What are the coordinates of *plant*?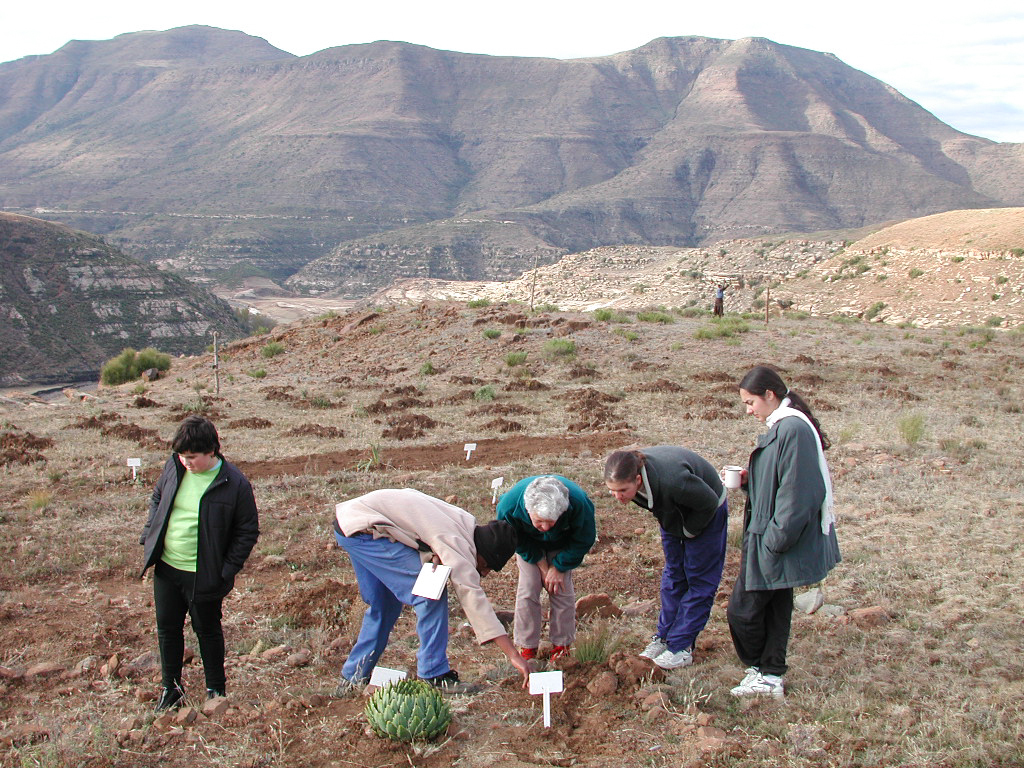
[305, 305, 334, 319].
